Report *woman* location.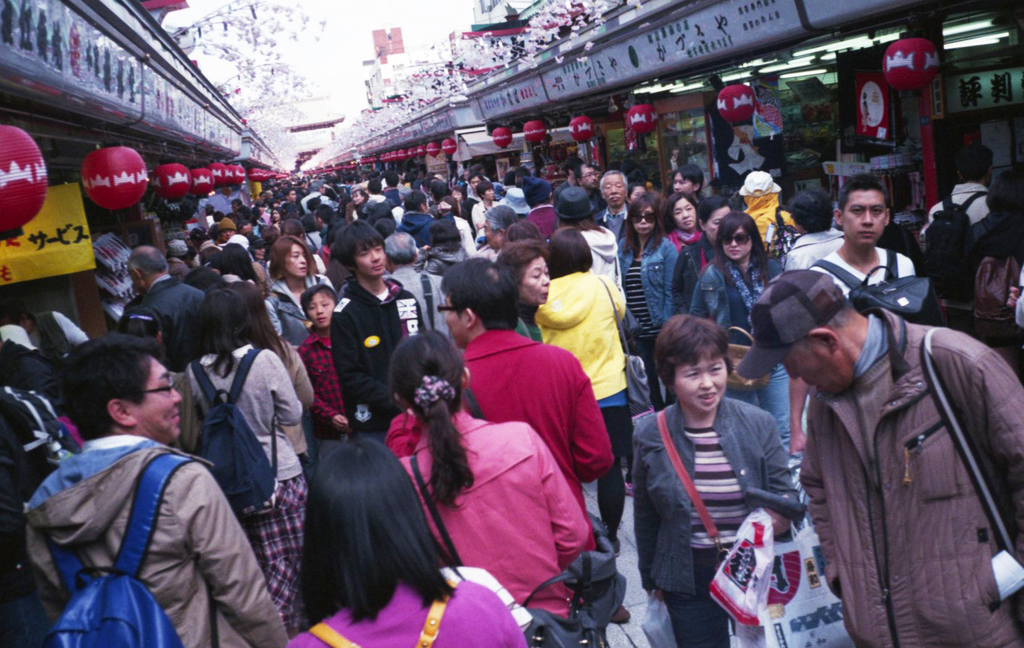
Report: 662,190,697,253.
